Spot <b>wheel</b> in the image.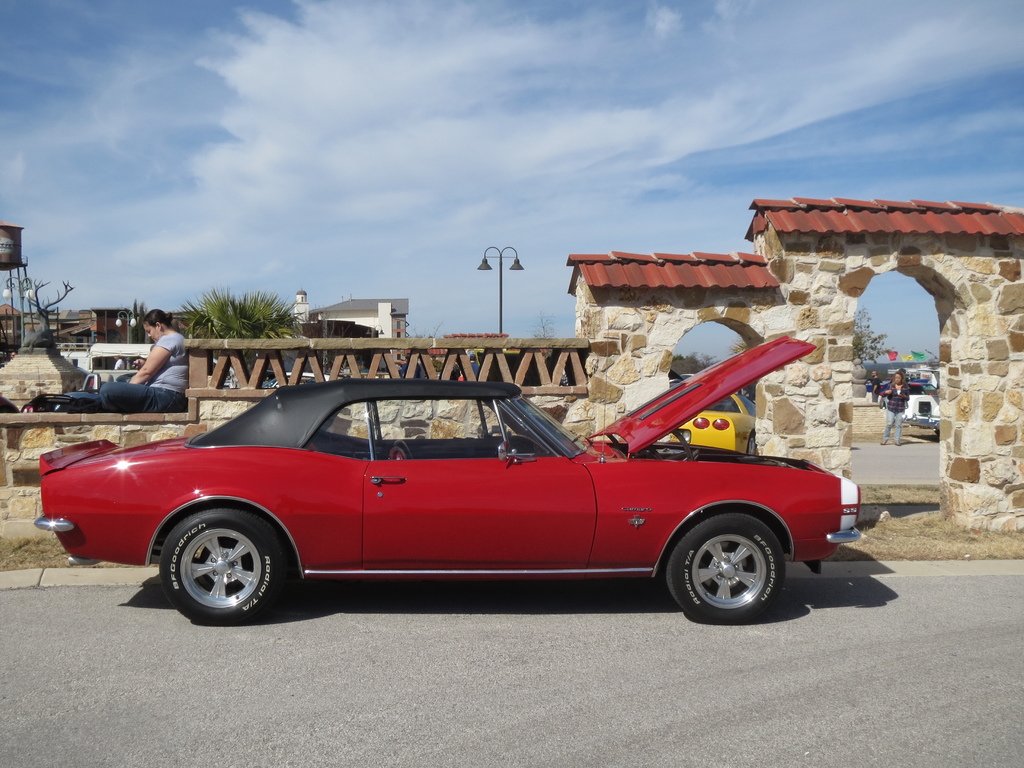
<b>wheel</b> found at pyautogui.locateOnScreen(161, 503, 282, 626).
